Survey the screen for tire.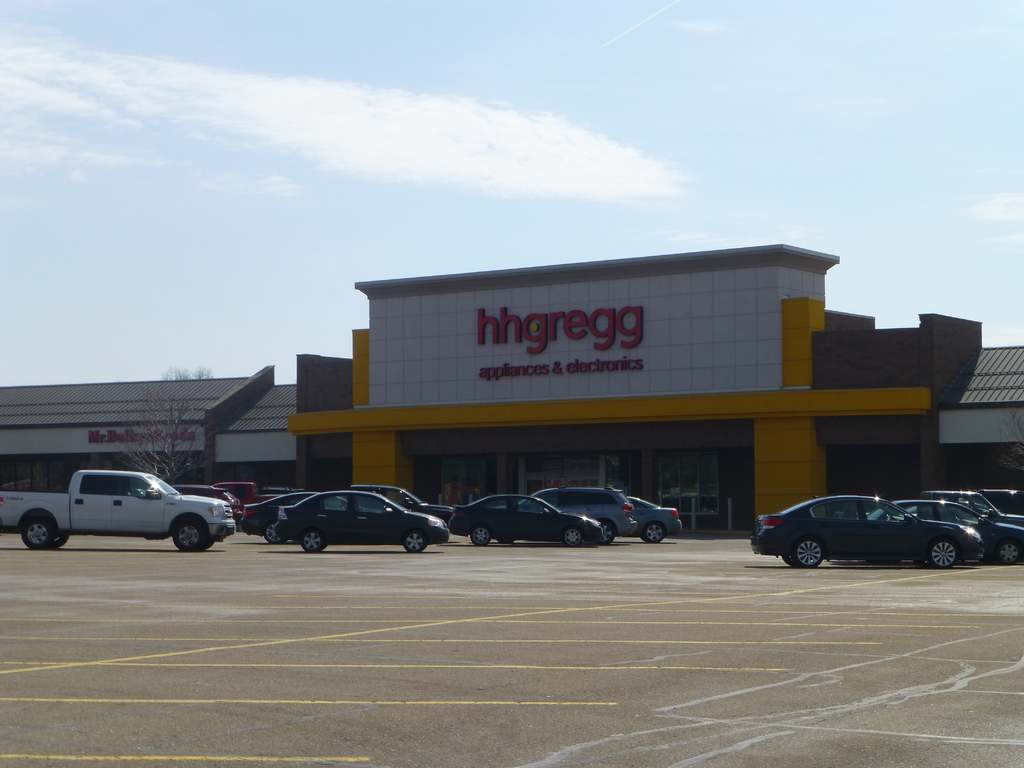
Survey found: box=[266, 522, 287, 545].
